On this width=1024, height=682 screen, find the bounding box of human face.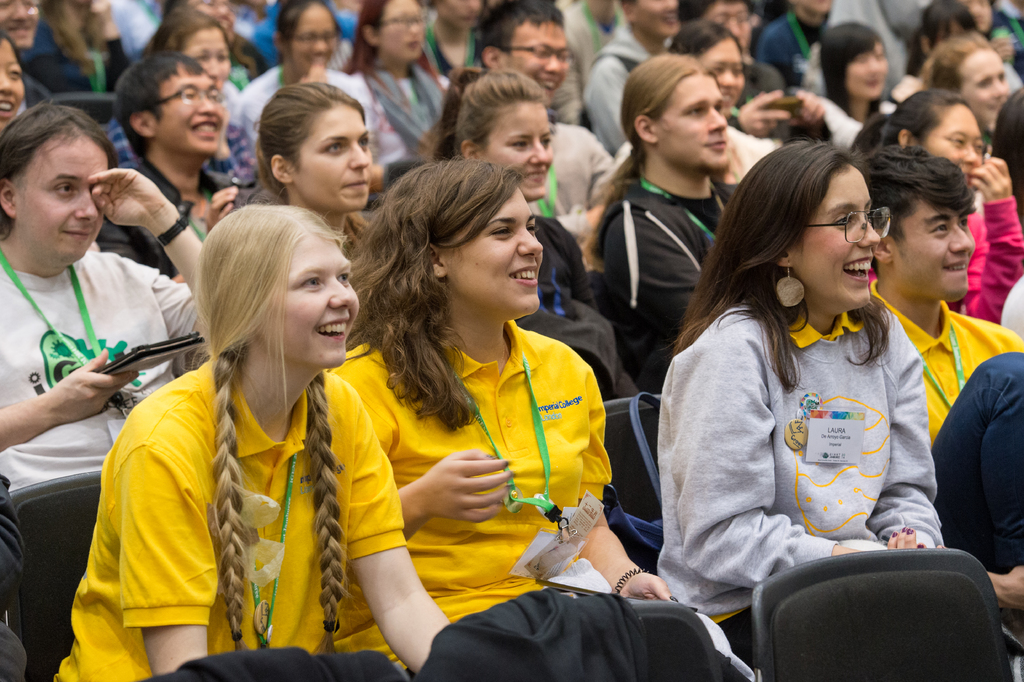
Bounding box: [x1=157, y1=65, x2=225, y2=151].
